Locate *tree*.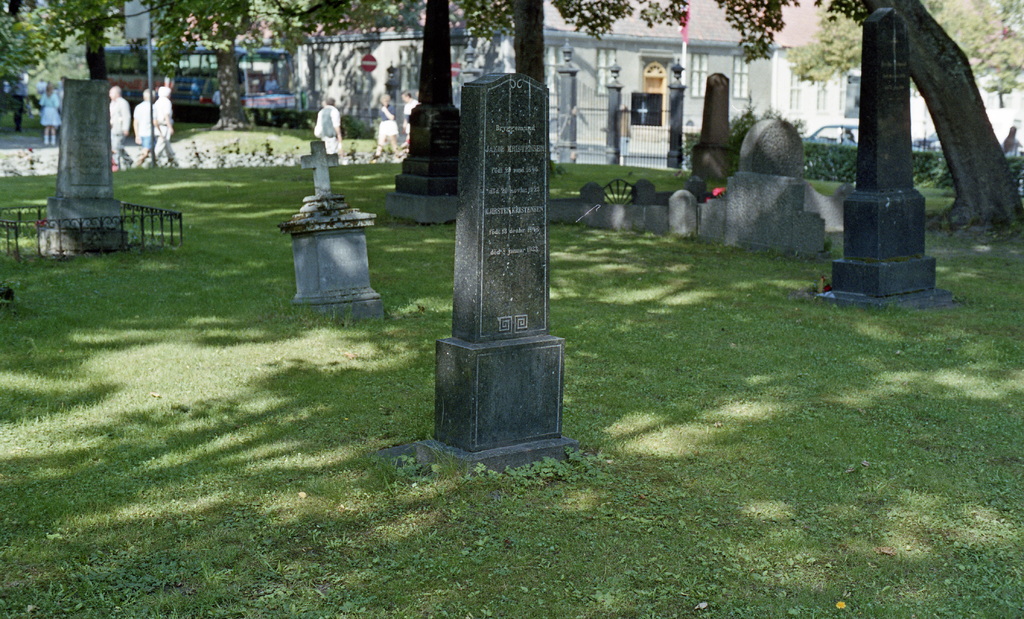
Bounding box: left=794, top=0, right=1023, bottom=90.
